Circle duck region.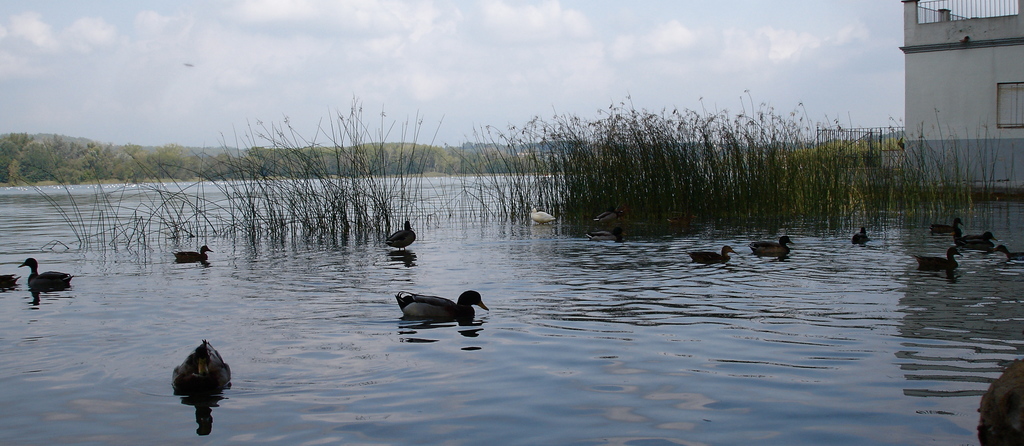
Region: <box>170,242,215,264</box>.
